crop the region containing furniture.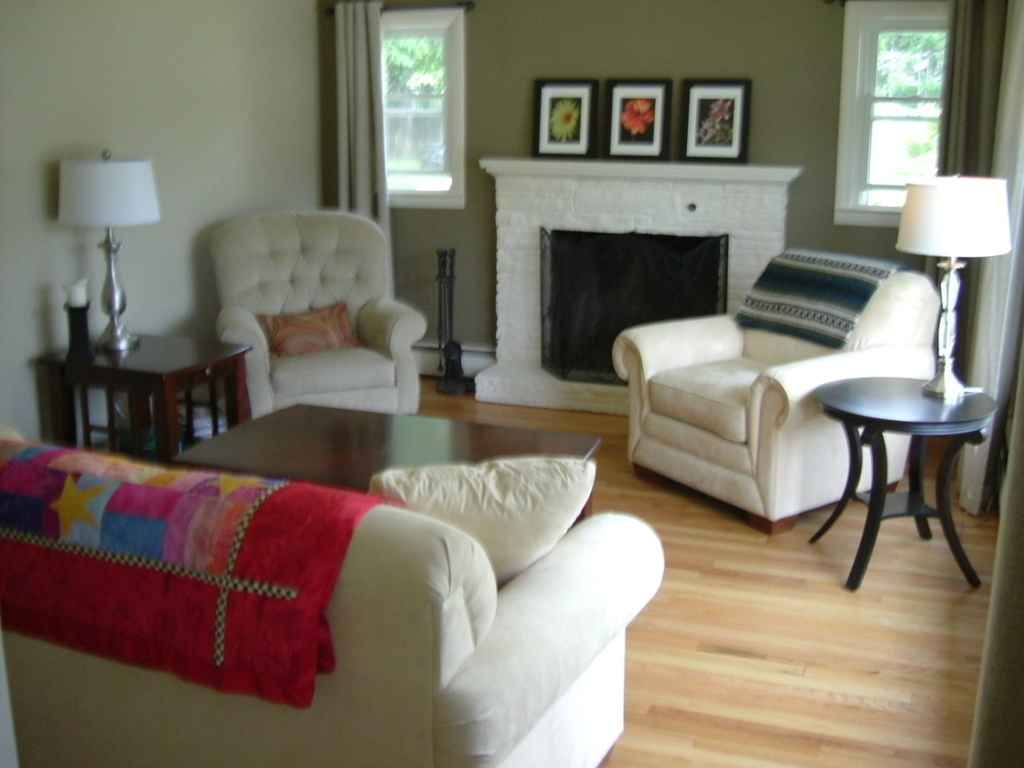
Crop region: bbox(34, 328, 254, 466).
